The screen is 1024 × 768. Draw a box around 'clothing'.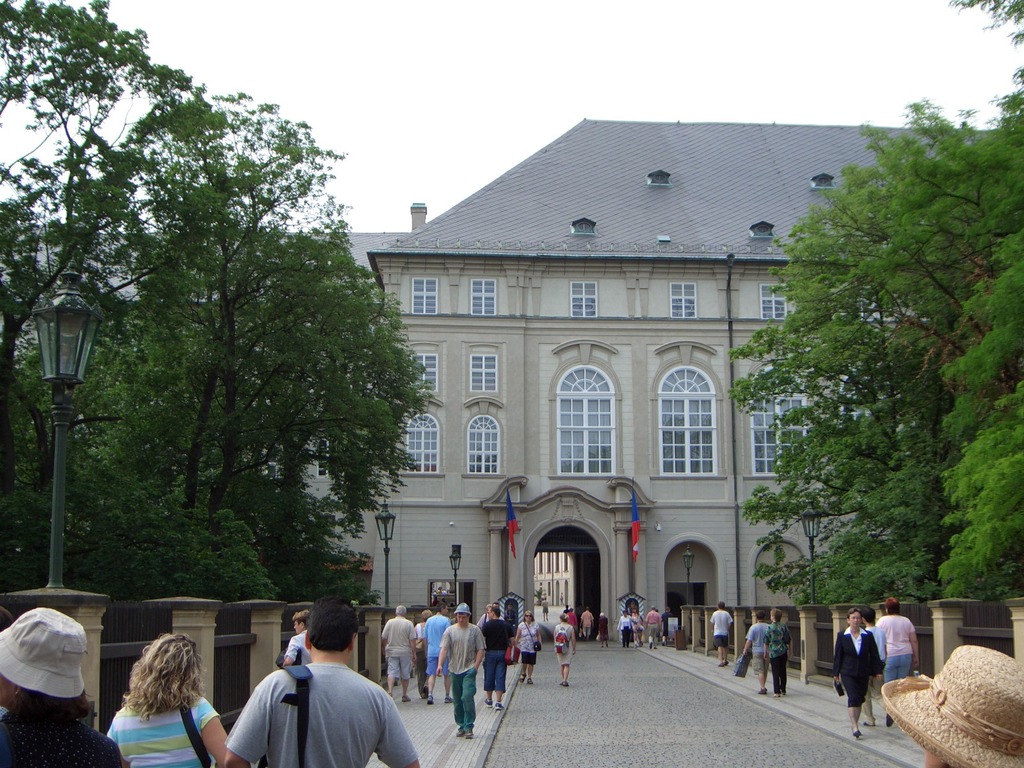
detection(768, 620, 788, 692).
